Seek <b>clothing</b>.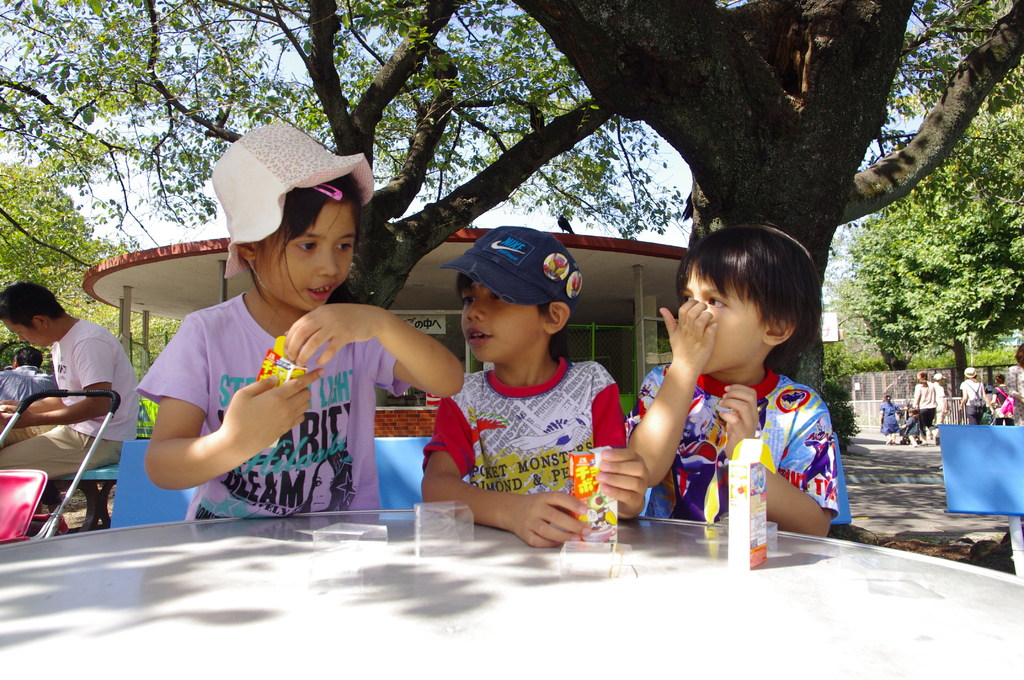
left=653, top=339, right=861, bottom=540.
